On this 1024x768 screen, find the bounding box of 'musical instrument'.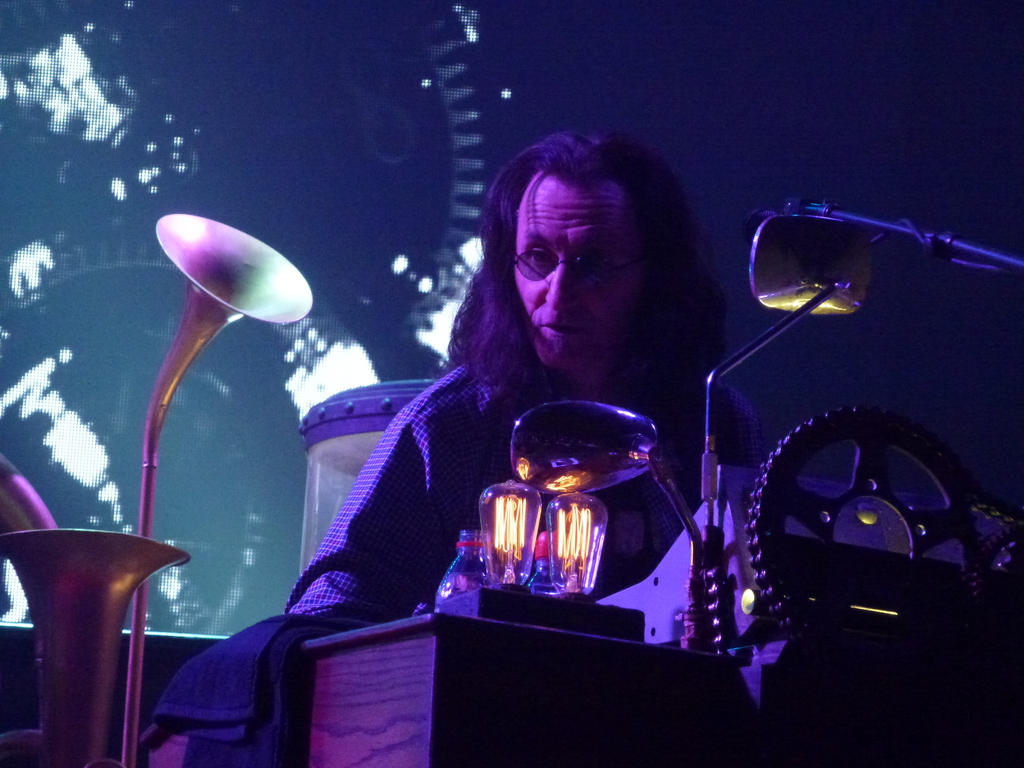
Bounding box: {"left": 125, "top": 210, "right": 318, "bottom": 759}.
